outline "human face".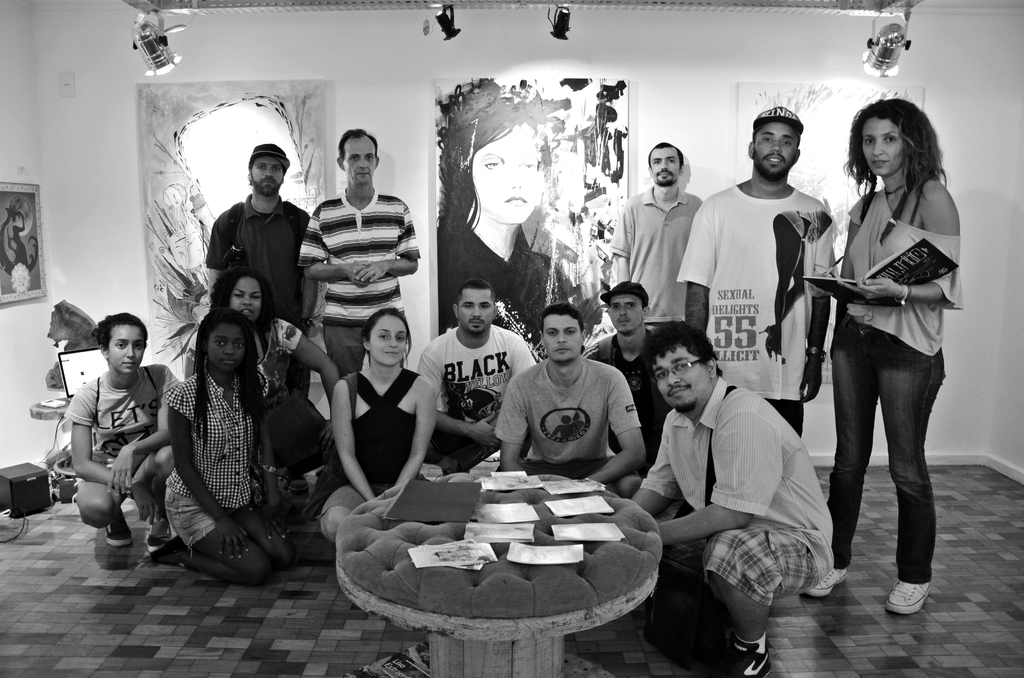
Outline: {"x1": 648, "y1": 148, "x2": 680, "y2": 188}.
